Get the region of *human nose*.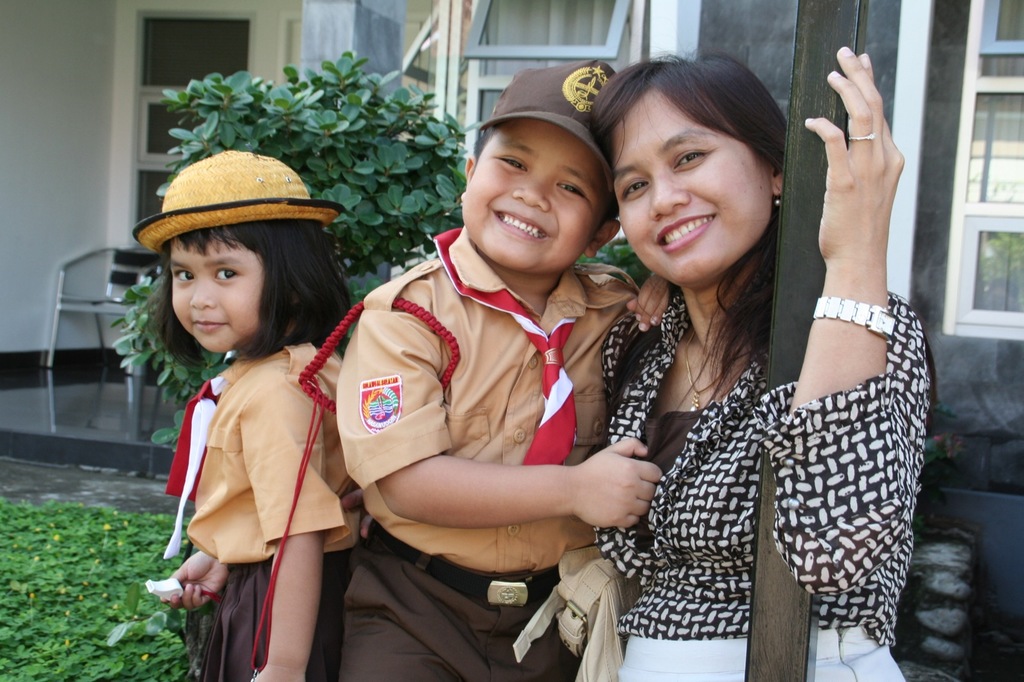
189:279:218:312.
